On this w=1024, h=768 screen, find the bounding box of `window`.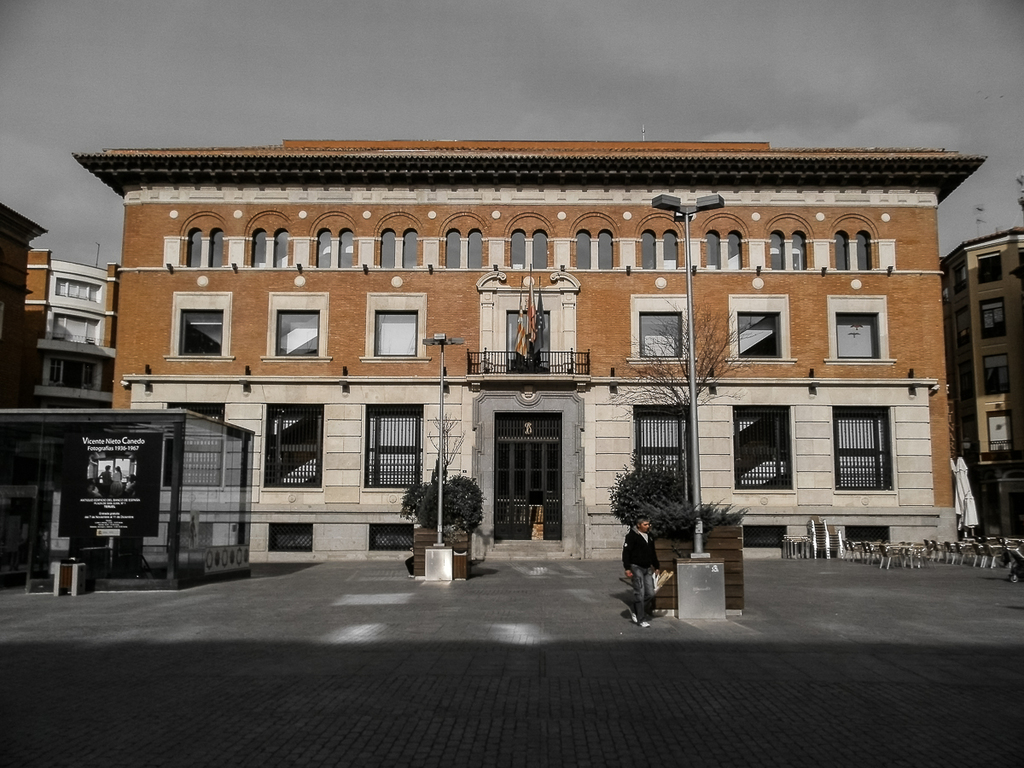
Bounding box: bbox=(261, 393, 329, 493).
